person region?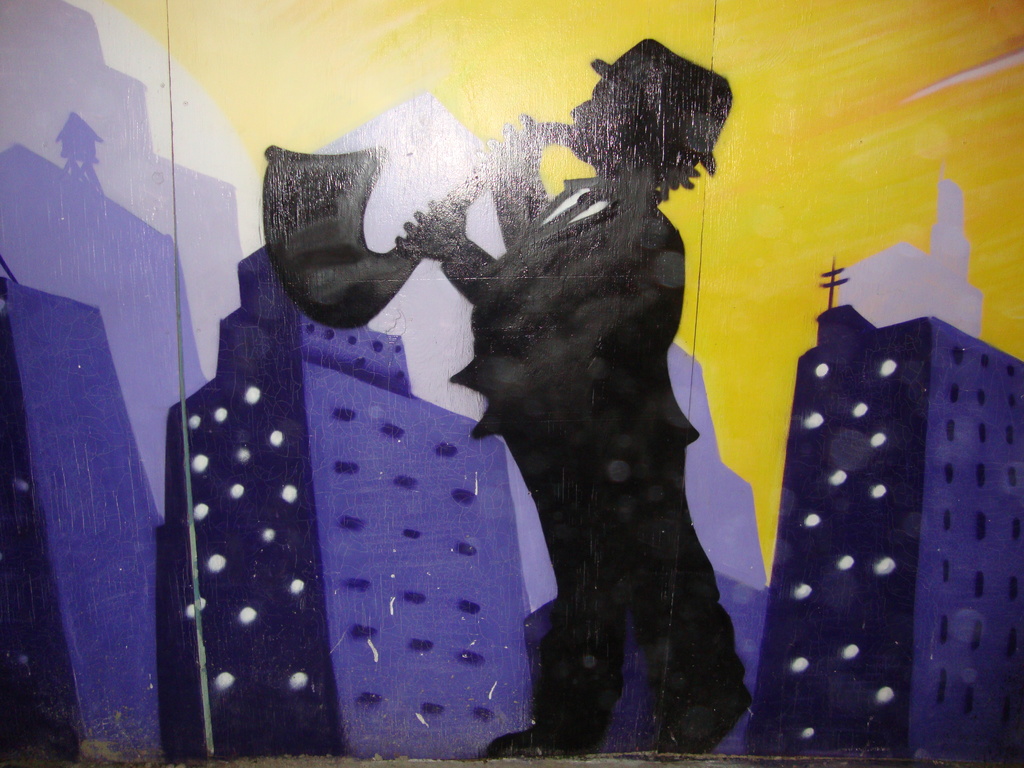
region(395, 38, 753, 760)
